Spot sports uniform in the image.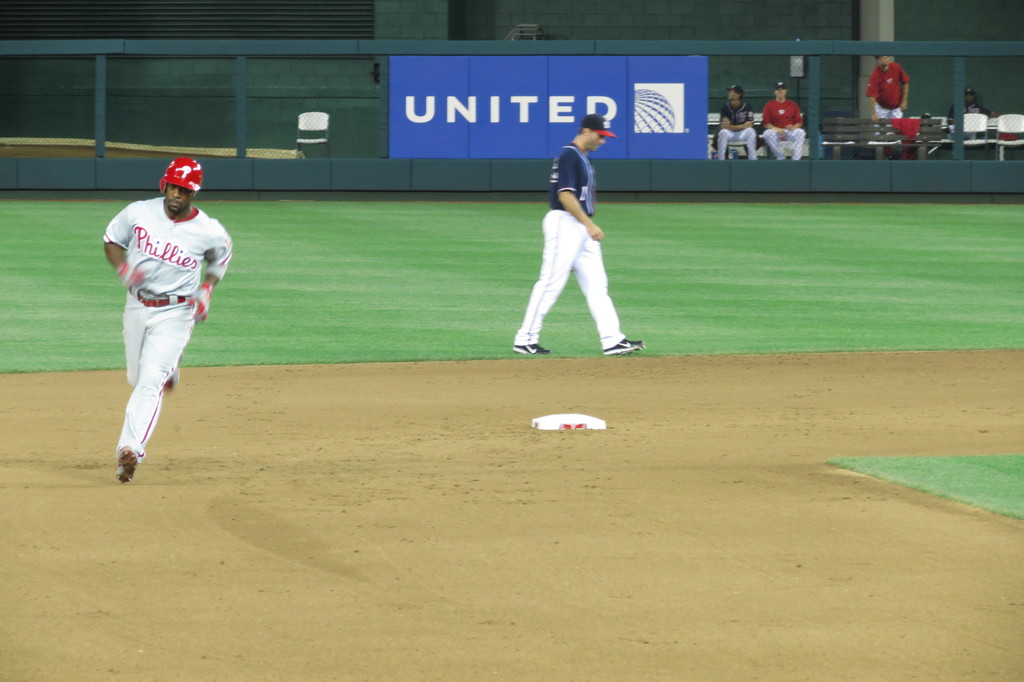
sports uniform found at (97, 156, 223, 494).
